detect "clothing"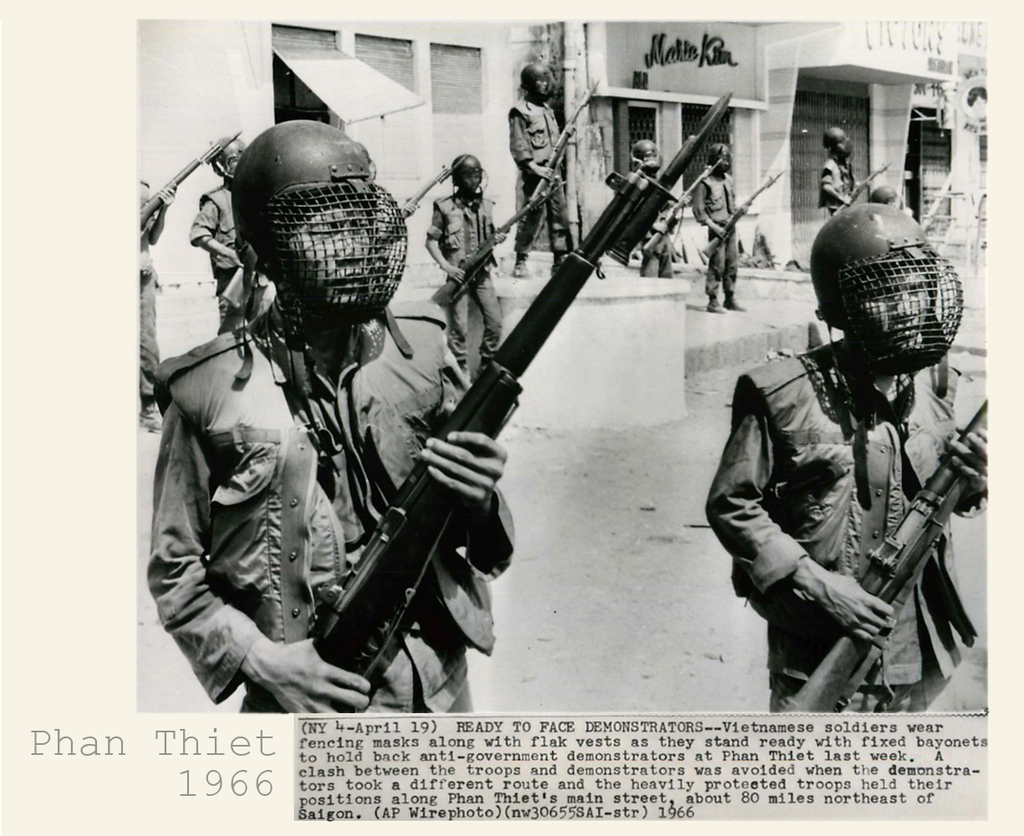
<bbox>637, 206, 669, 280</bbox>
